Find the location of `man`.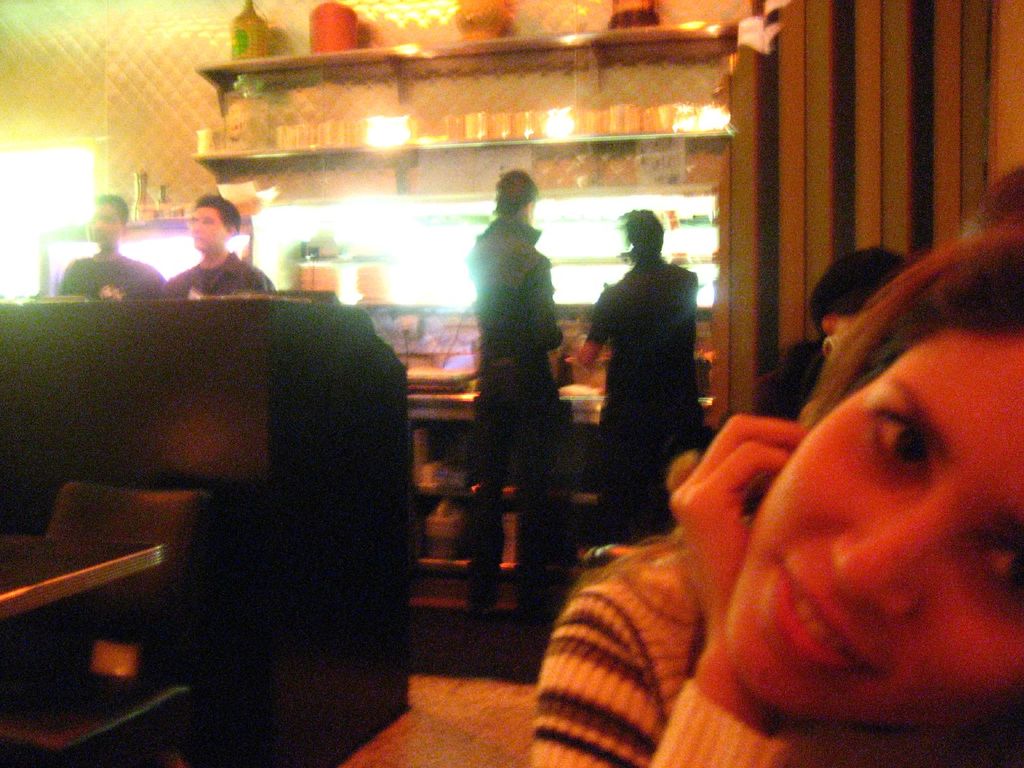
Location: left=56, top=192, right=168, bottom=299.
